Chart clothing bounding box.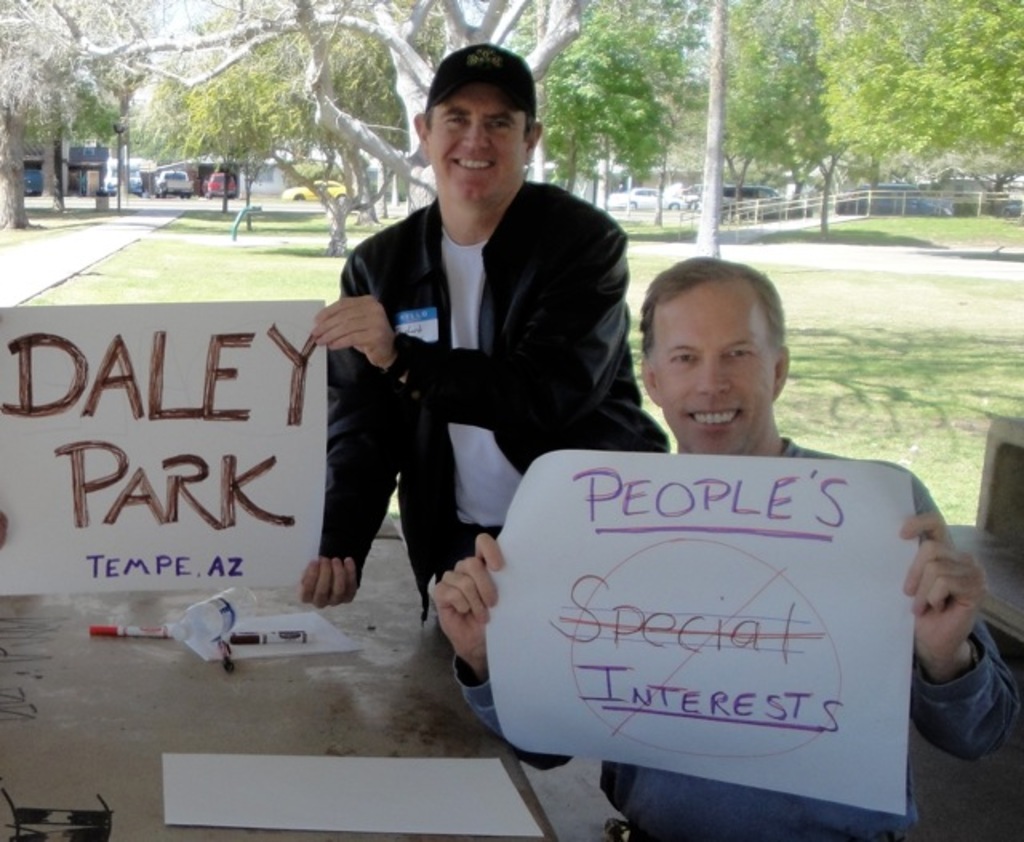
Charted: (x1=325, y1=171, x2=674, y2=623).
